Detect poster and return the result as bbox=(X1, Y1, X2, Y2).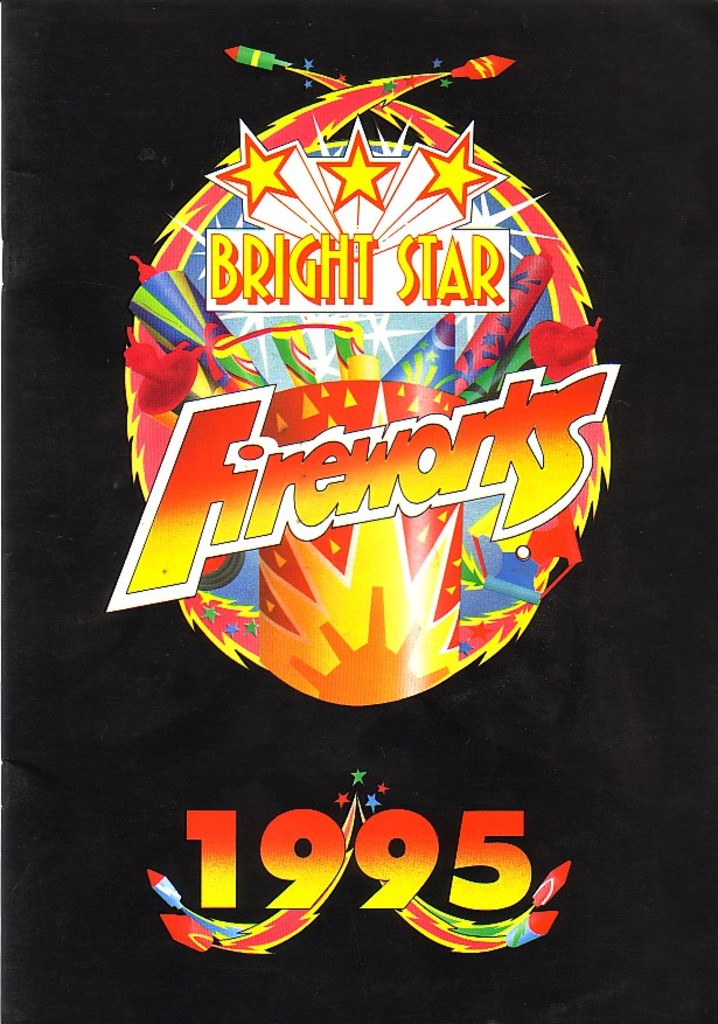
bbox=(0, 0, 717, 1023).
